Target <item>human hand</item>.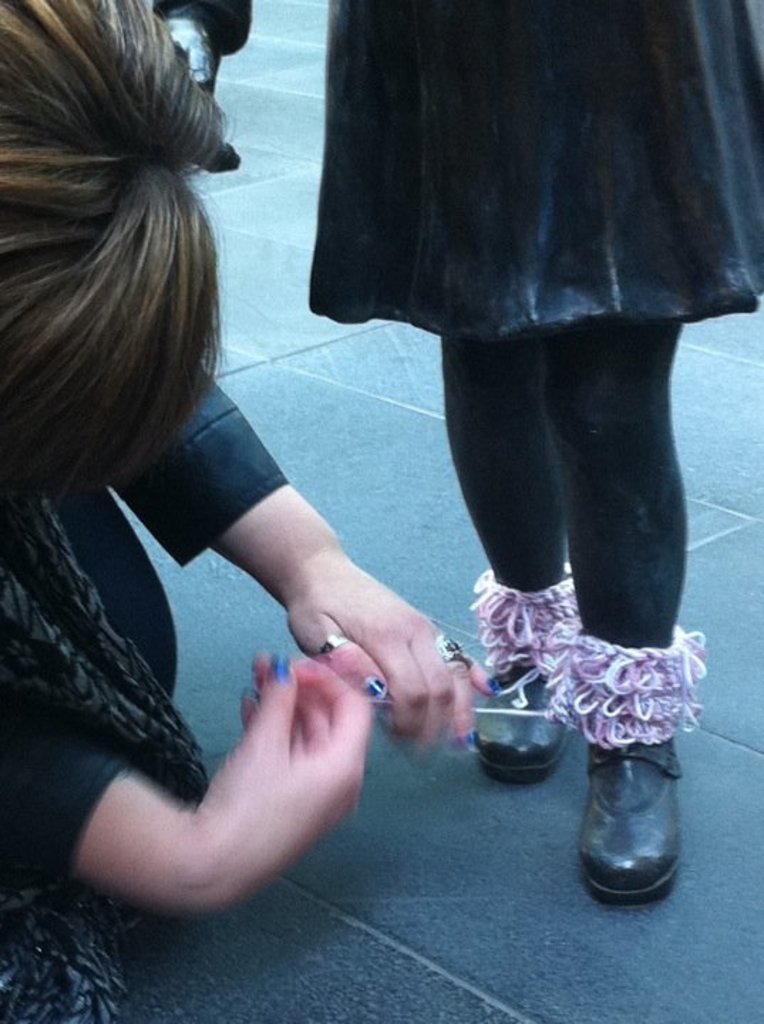
Target region: [left=245, top=567, right=468, bottom=745].
